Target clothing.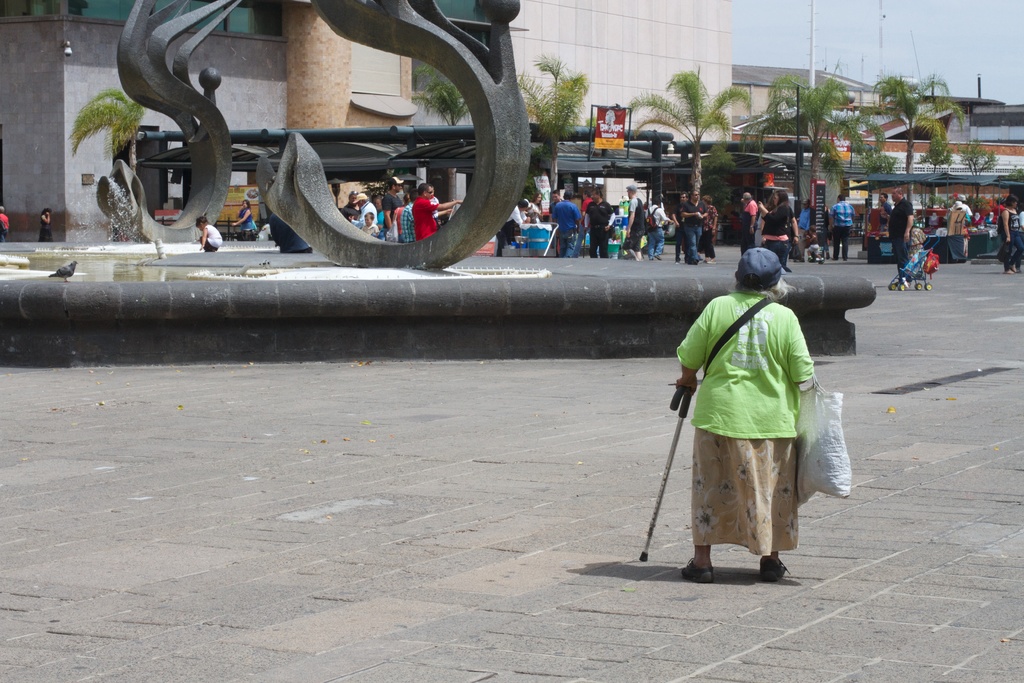
Target region: bbox=(689, 252, 842, 577).
